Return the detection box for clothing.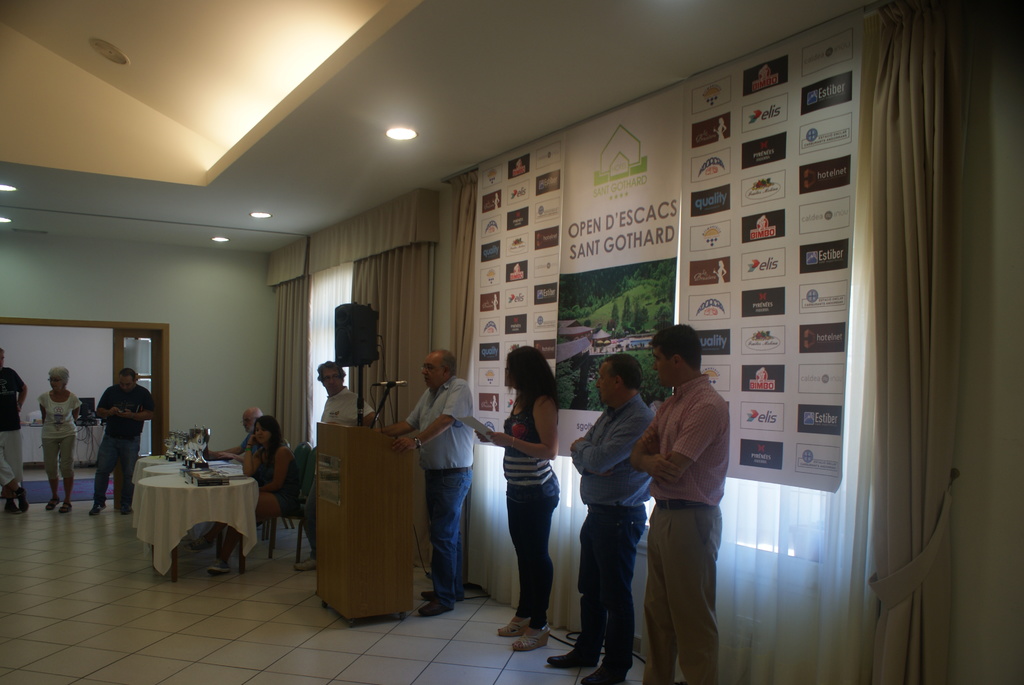
BBox(0, 367, 25, 498).
